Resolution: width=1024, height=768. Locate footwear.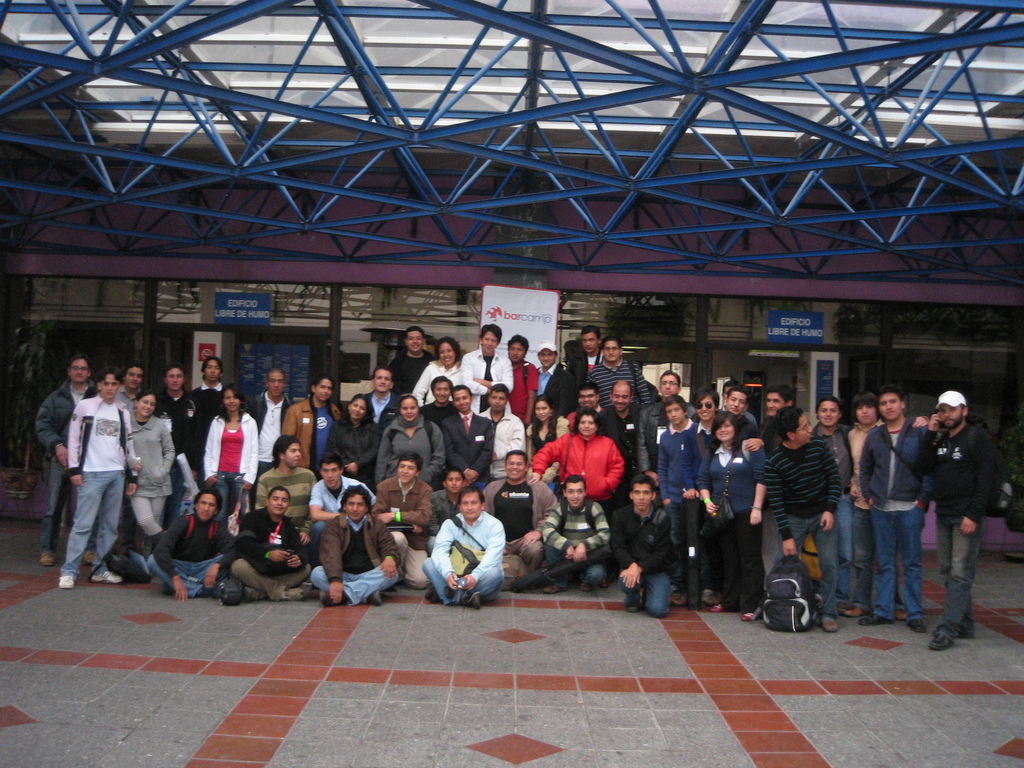
<region>930, 632, 952, 651</region>.
